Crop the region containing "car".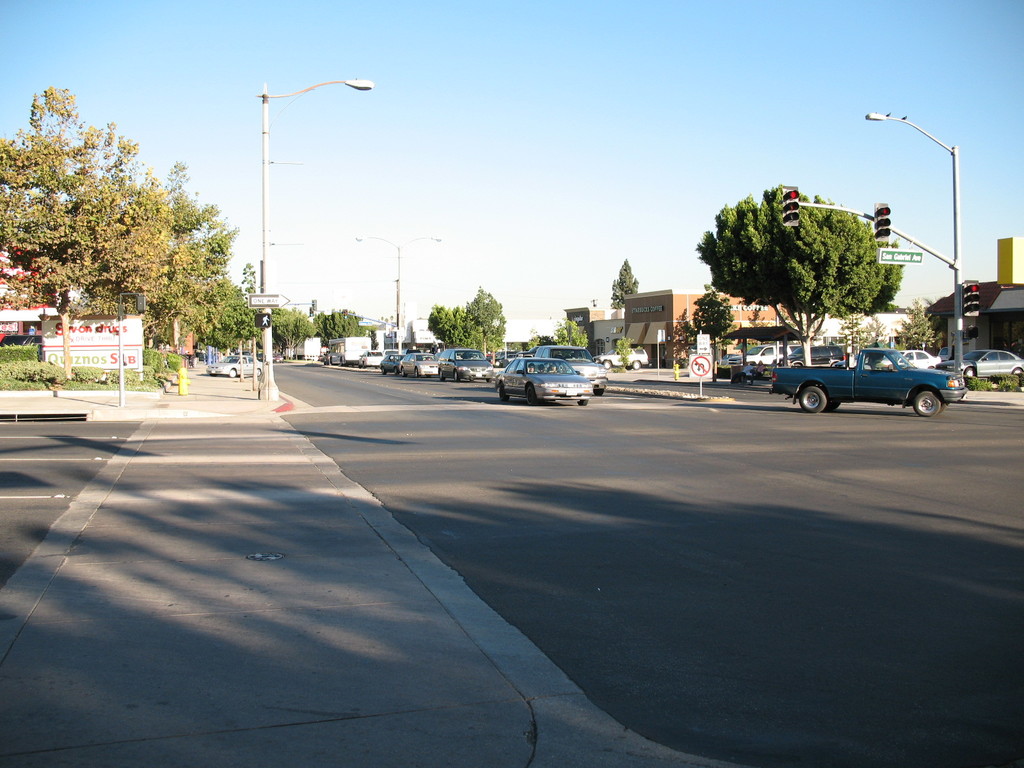
Crop region: BBox(938, 349, 1023, 385).
